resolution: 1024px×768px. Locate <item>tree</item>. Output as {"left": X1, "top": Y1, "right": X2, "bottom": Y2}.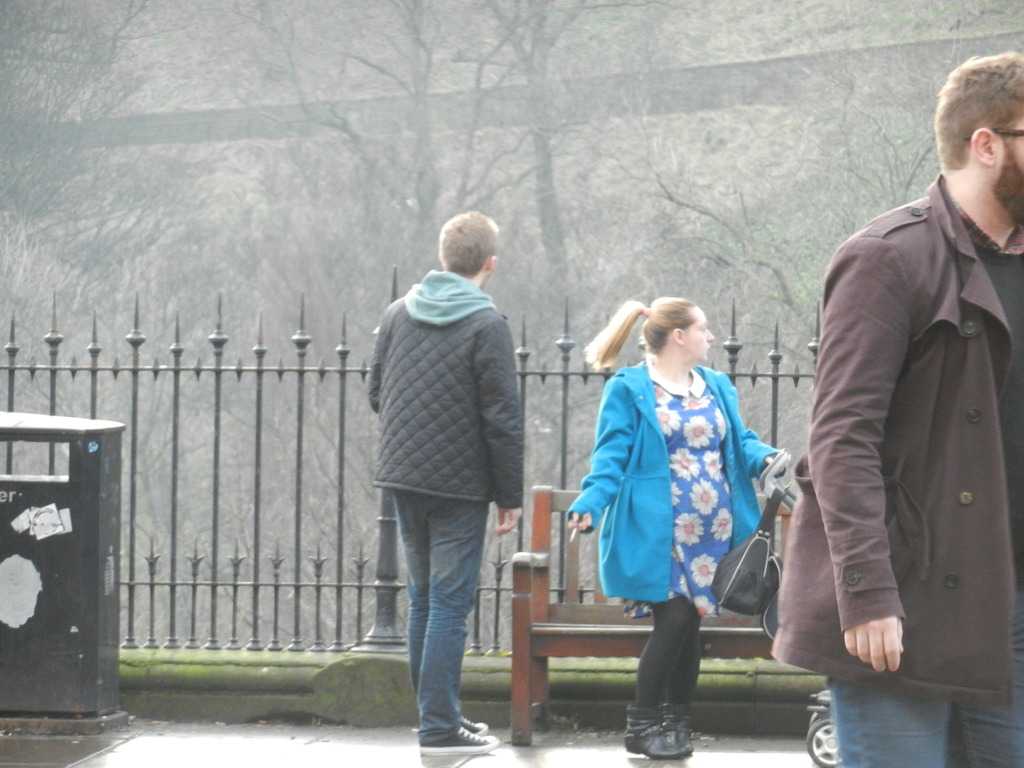
{"left": 448, "top": 0, "right": 589, "bottom": 278}.
